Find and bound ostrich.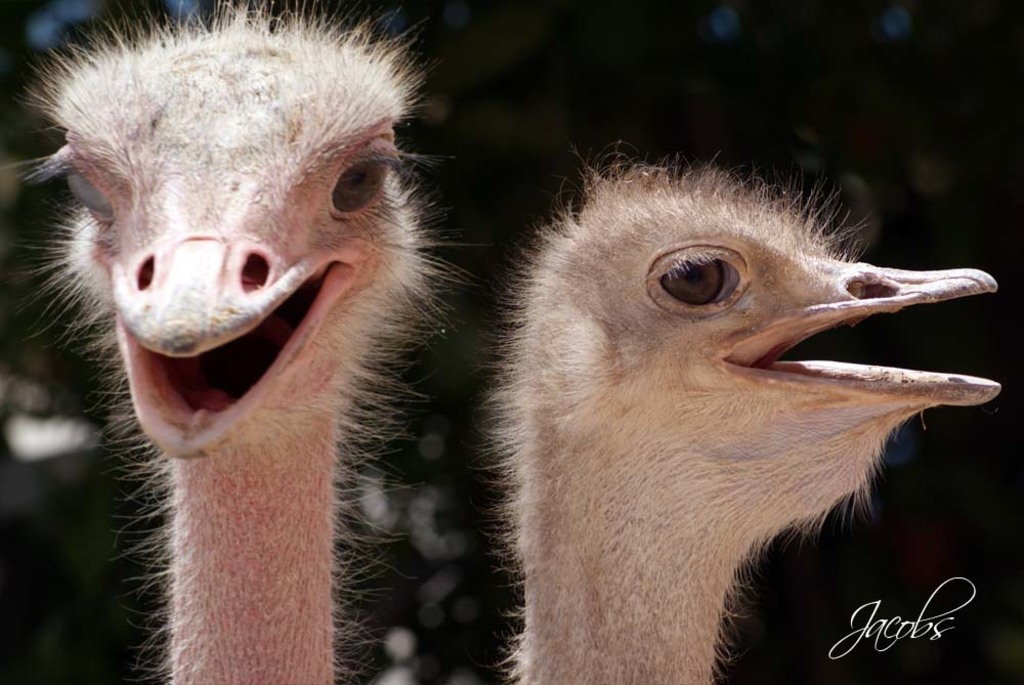
Bound: (502,159,1006,684).
